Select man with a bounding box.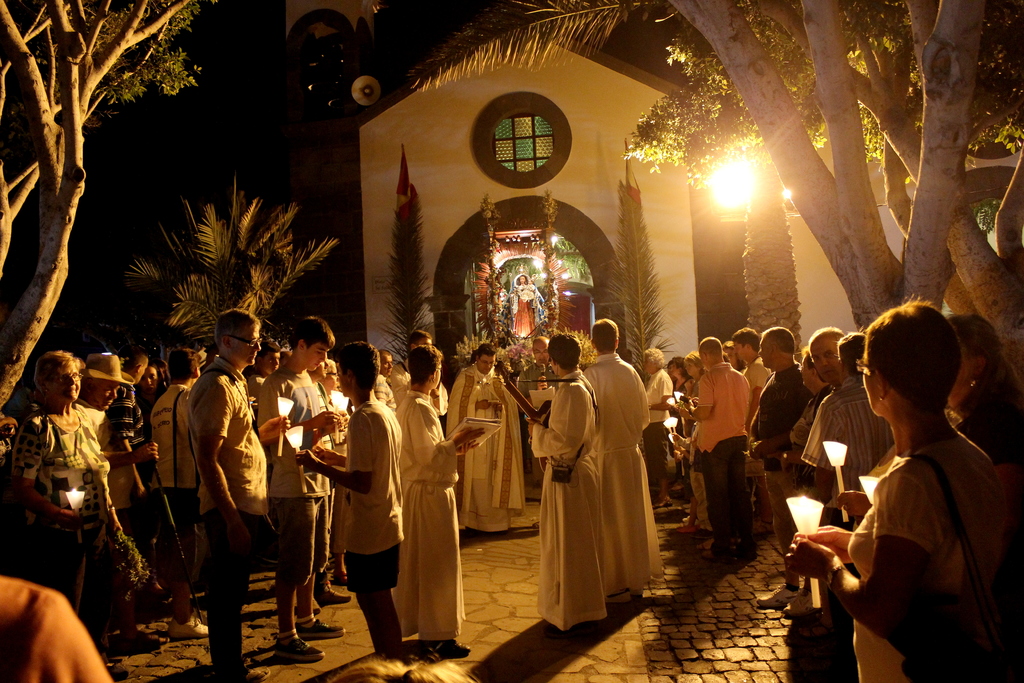
{"left": 324, "top": 359, "right": 337, "bottom": 411}.
